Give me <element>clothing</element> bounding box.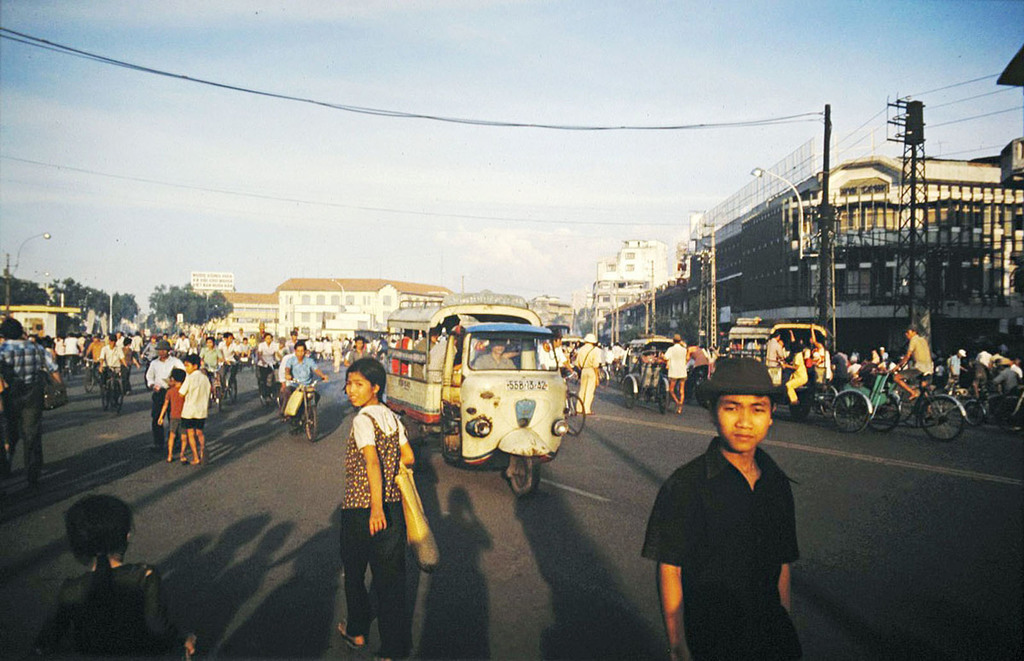
166/372/188/428.
